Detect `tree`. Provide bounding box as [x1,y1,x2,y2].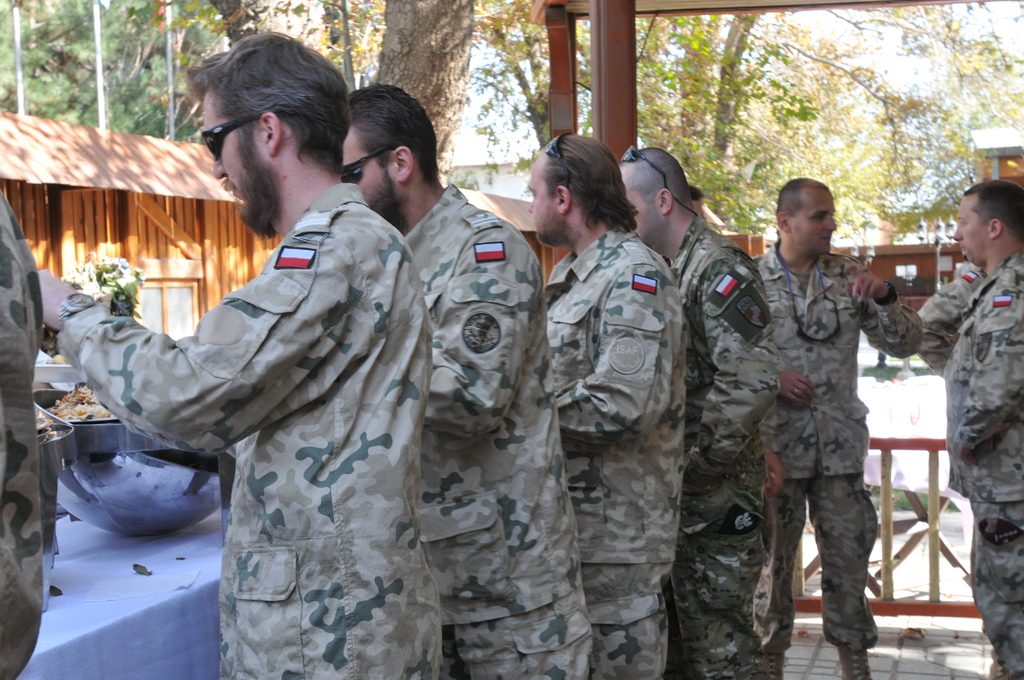
[668,0,729,193].
